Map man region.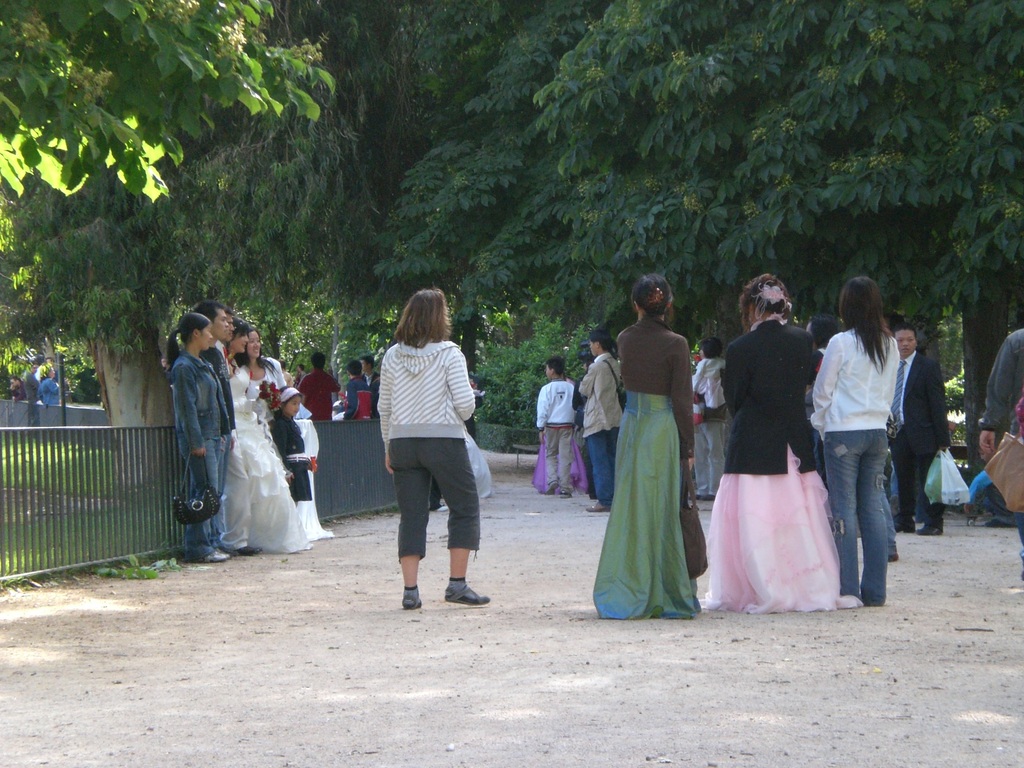
Mapped to crop(365, 356, 381, 419).
